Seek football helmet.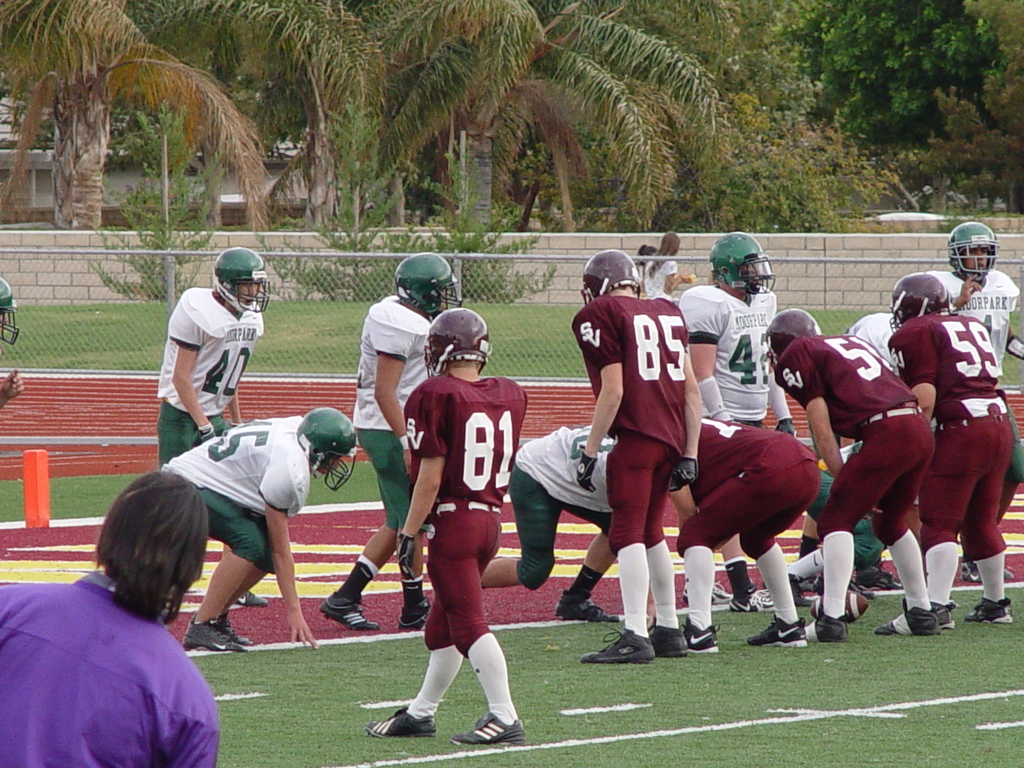
(left=707, top=232, right=776, bottom=302).
